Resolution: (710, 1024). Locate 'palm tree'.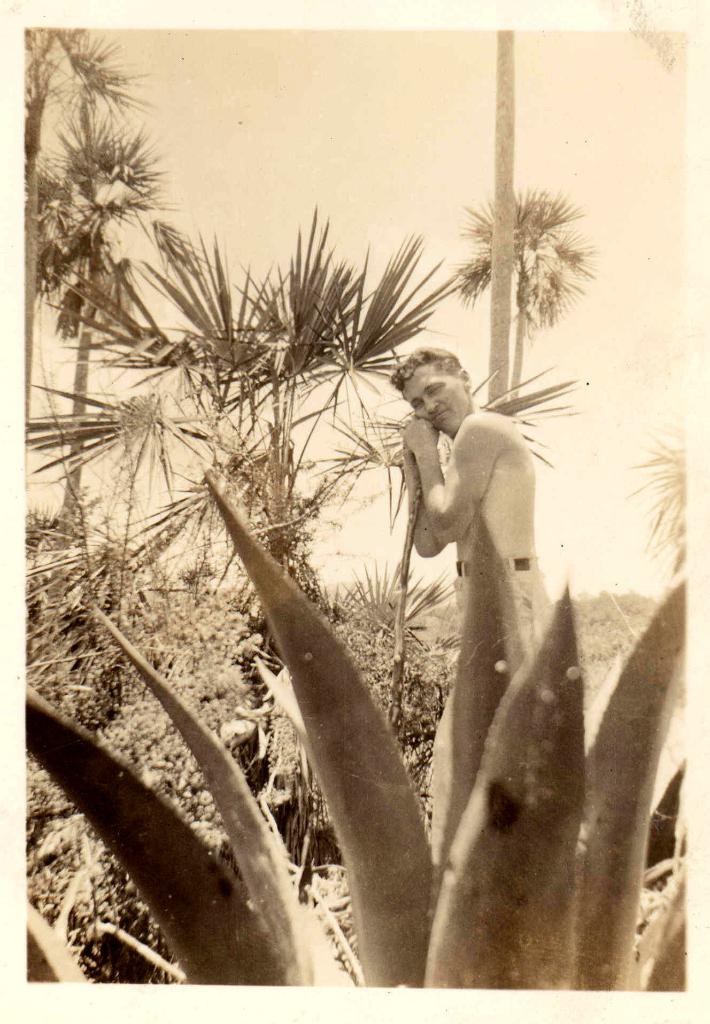
bbox=[54, 31, 150, 378].
